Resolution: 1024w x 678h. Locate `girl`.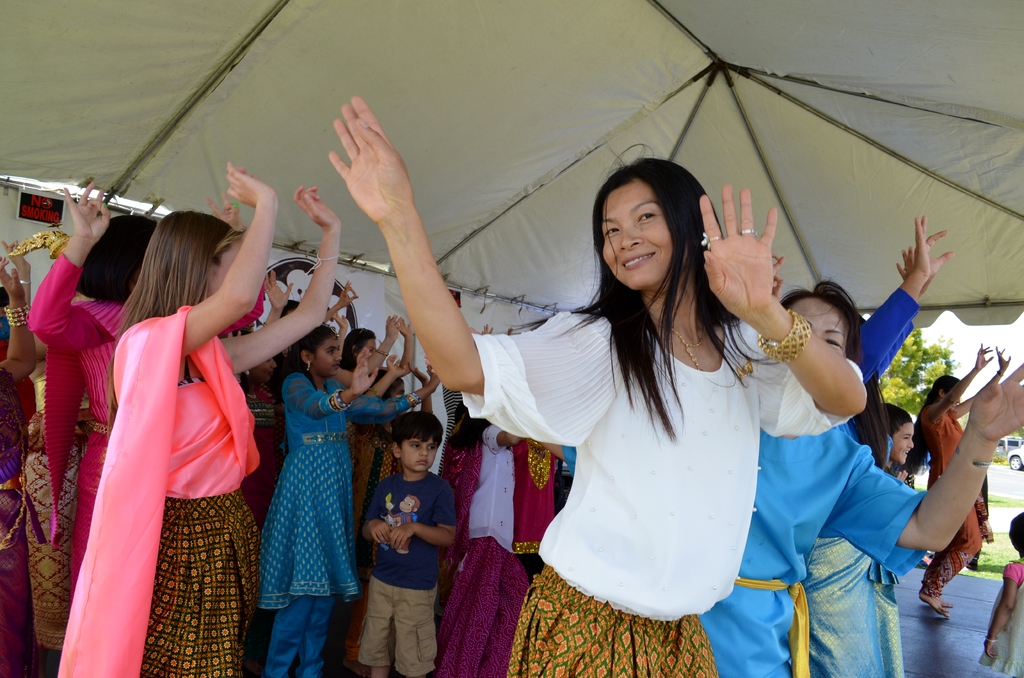
bbox(56, 161, 340, 677).
